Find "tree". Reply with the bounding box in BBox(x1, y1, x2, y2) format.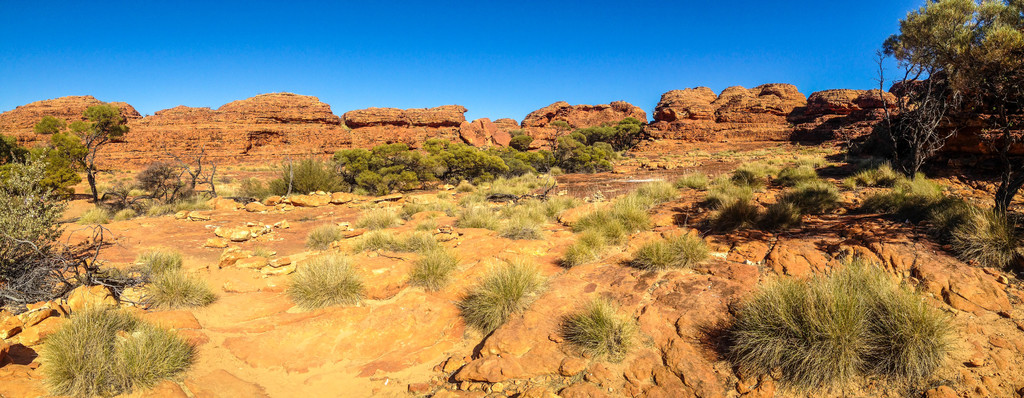
BBox(27, 97, 131, 202).
